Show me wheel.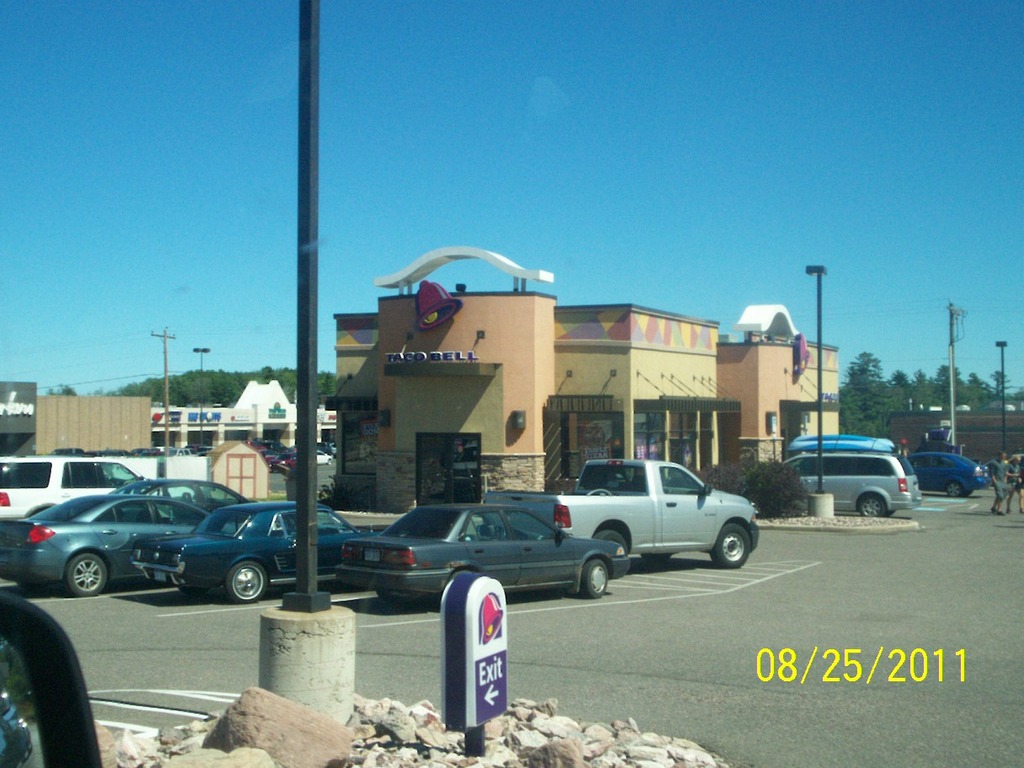
wheel is here: pyautogui.locateOnScreen(948, 480, 963, 502).
